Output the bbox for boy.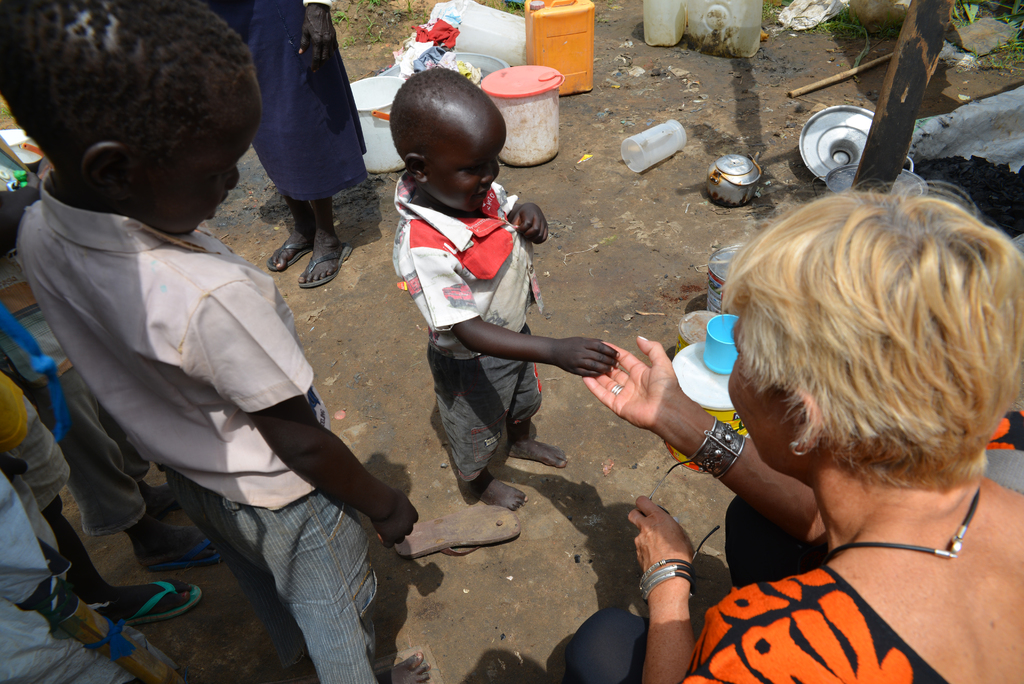
l=0, t=0, r=421, b=683.
